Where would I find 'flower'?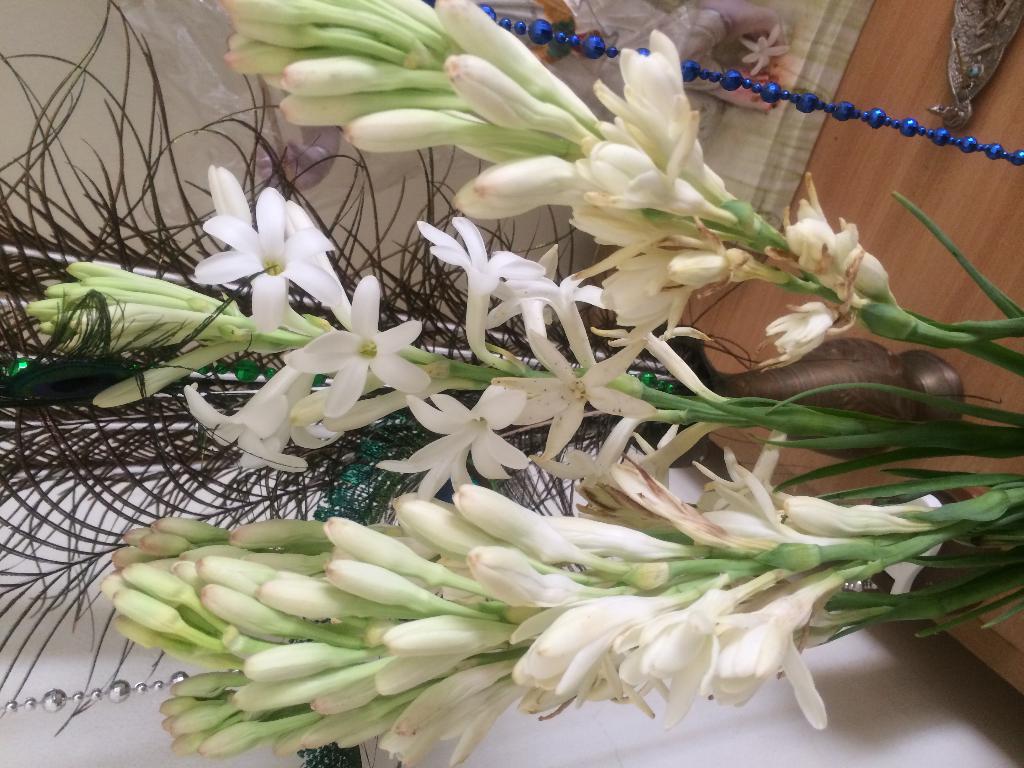
At [523,265,616,371].
